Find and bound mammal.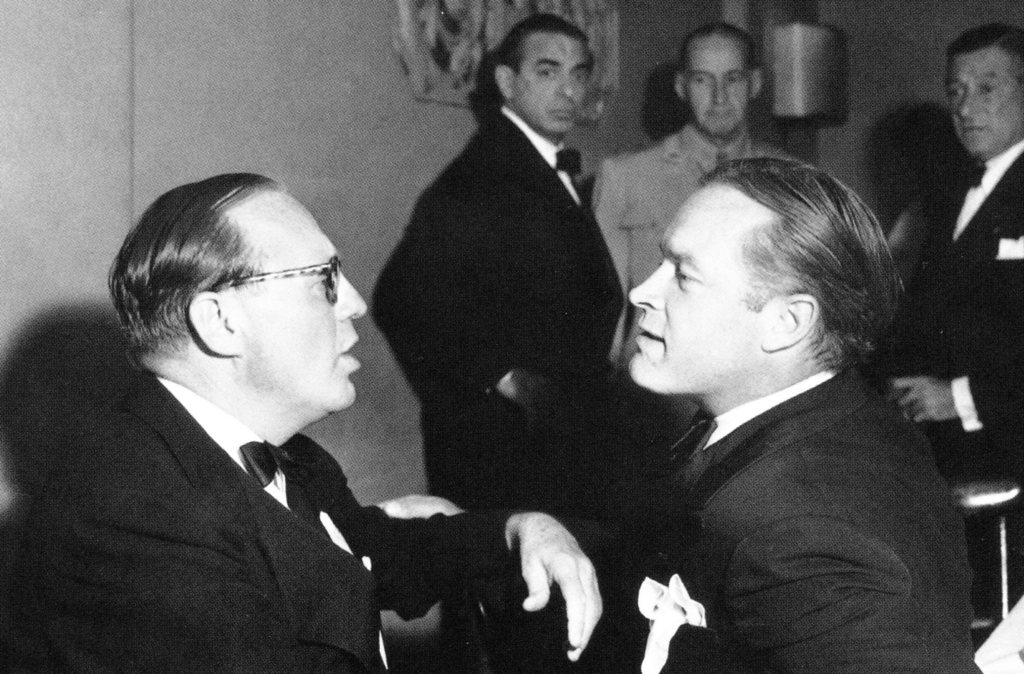
Bound: {"x1": 371, "y1": 10, "x2": 627, "y2": 511}.
